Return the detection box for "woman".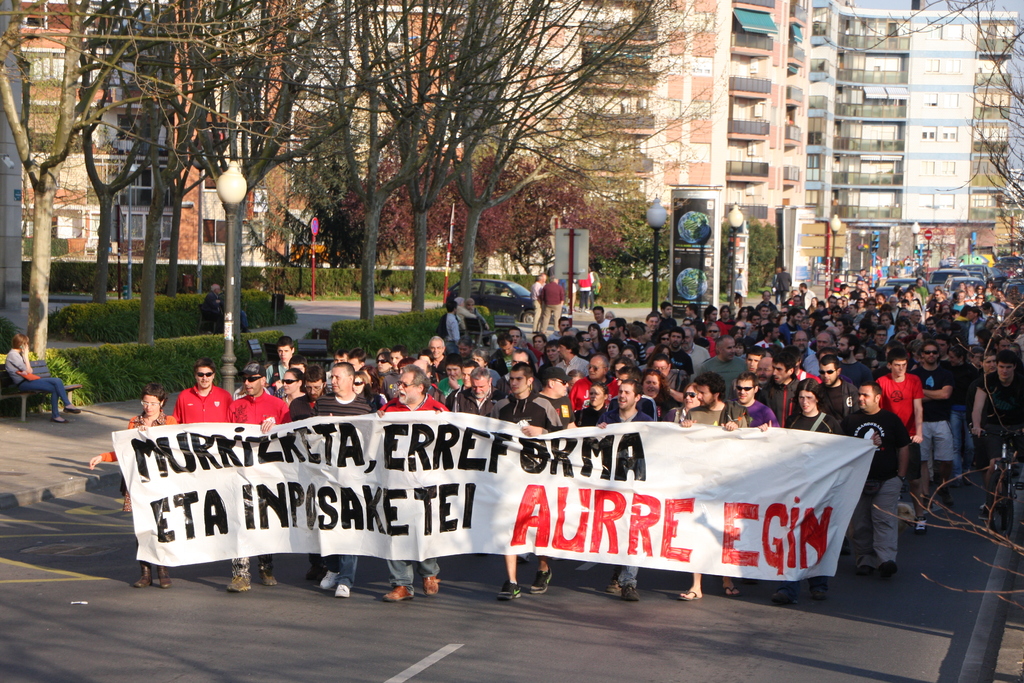
region(641, 371, 675, 422).
